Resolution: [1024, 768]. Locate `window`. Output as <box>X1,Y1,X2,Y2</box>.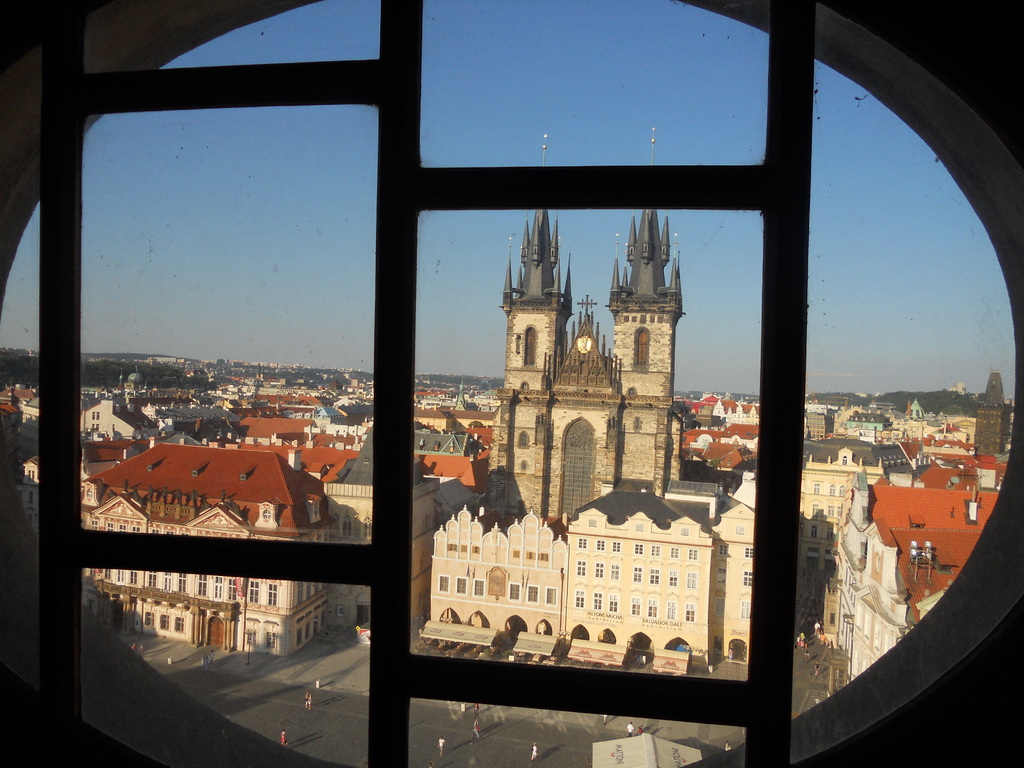
<box>668,571,680,587</box>.
